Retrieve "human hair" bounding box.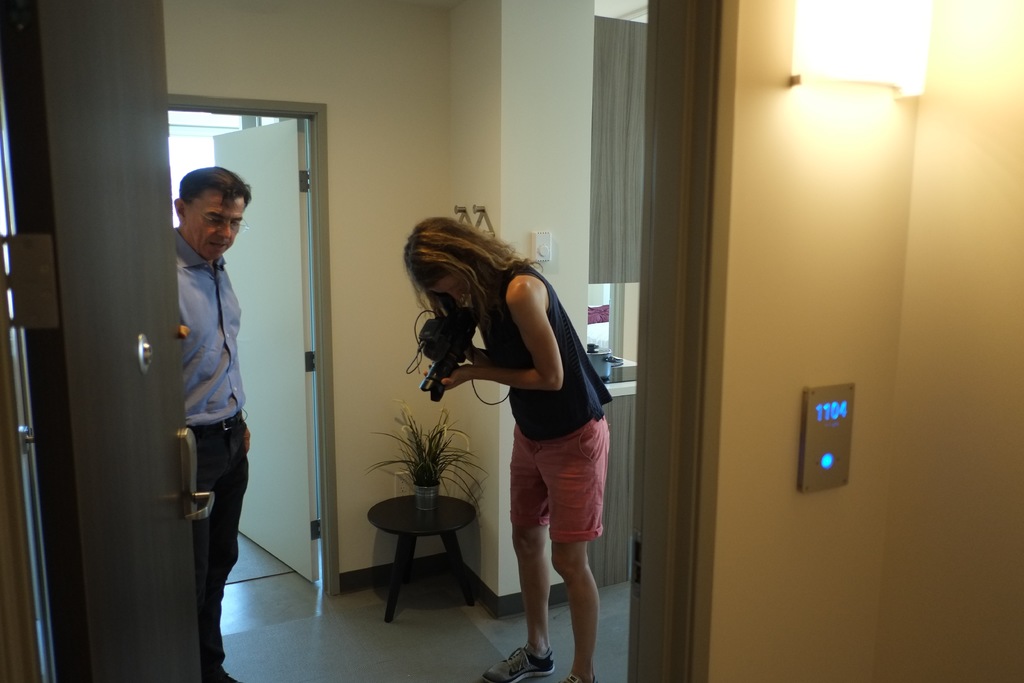
Bounding box: box=[176, 165, 250, 208].
